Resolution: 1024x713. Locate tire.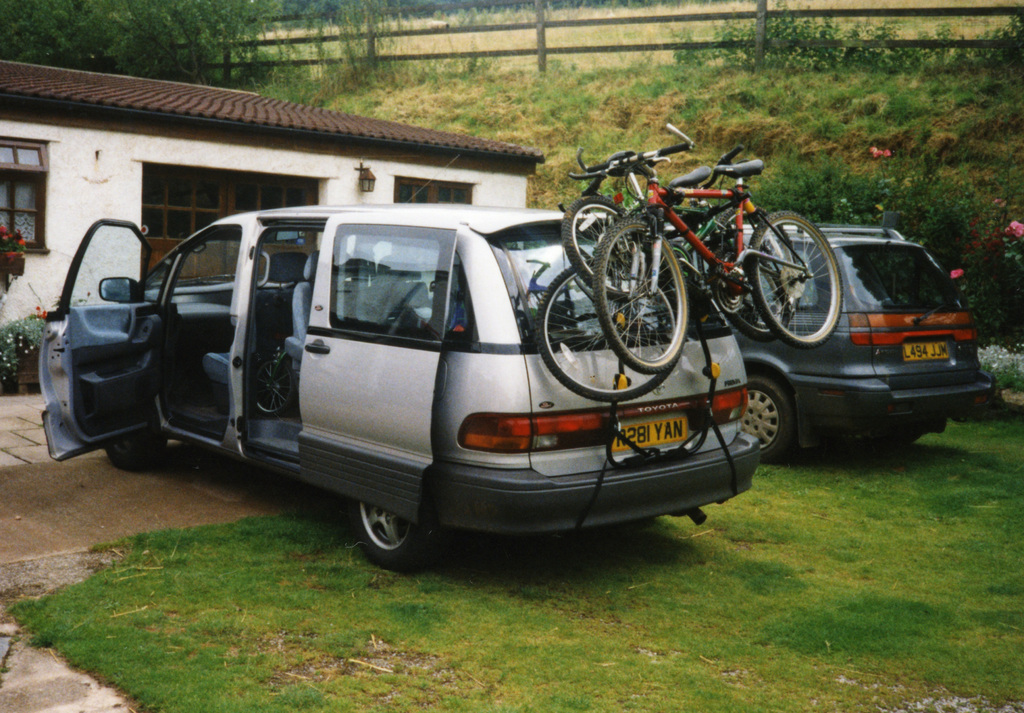
select_region(741, 374, 795, 460).
